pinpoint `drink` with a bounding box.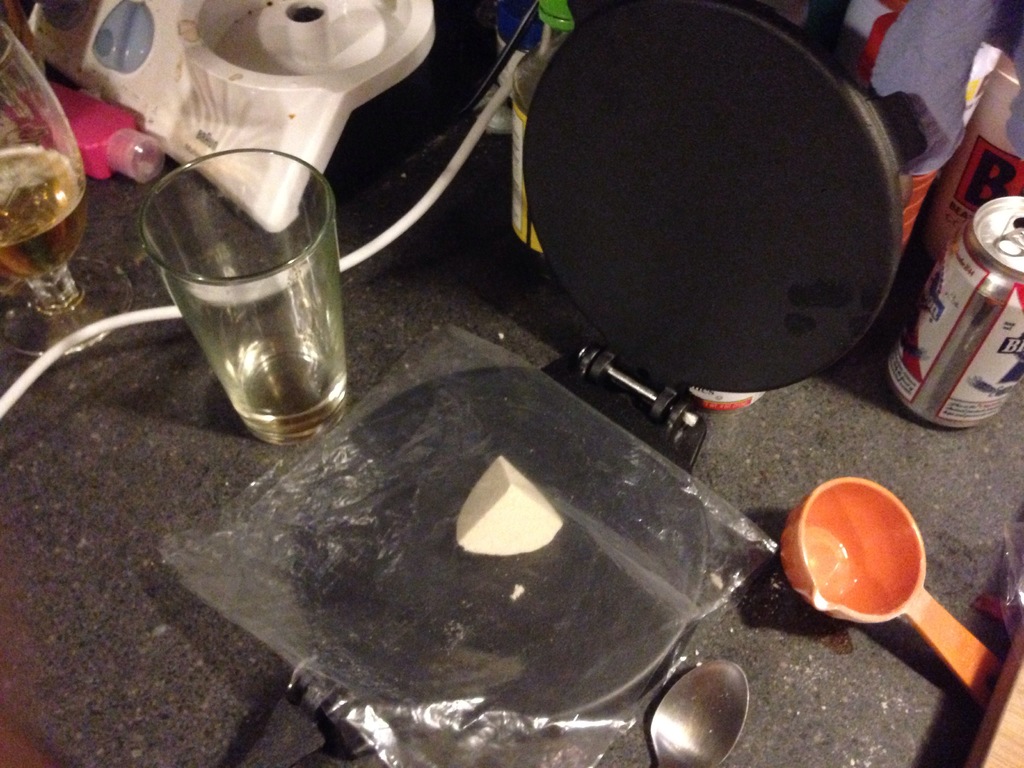
(x1=0, y1=137, x2=95, y2=280).
